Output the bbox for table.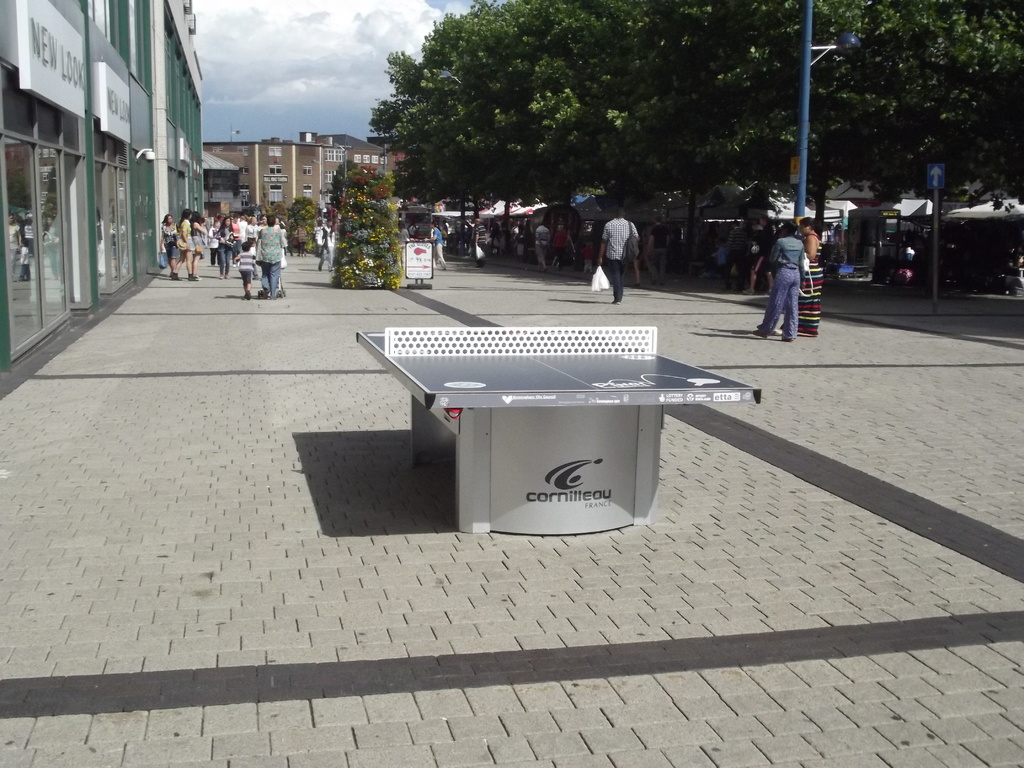
364, 315, 747, 552.
